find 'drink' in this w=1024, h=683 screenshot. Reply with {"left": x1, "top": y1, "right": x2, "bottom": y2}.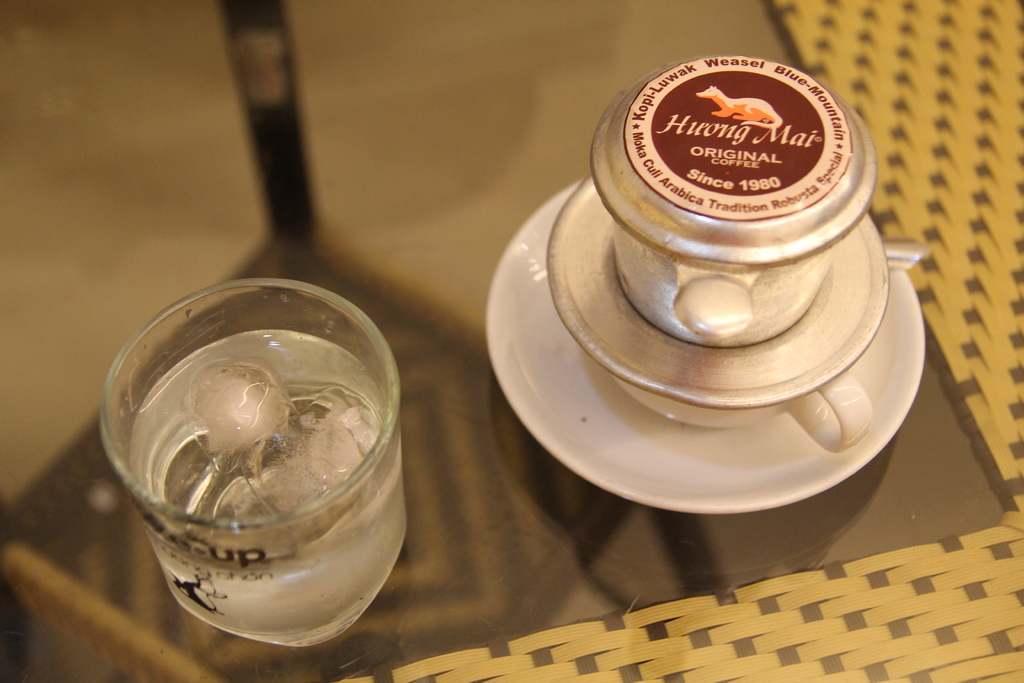
{"left": 97, "top": 273, "right": 410, "bottom": 652}.
